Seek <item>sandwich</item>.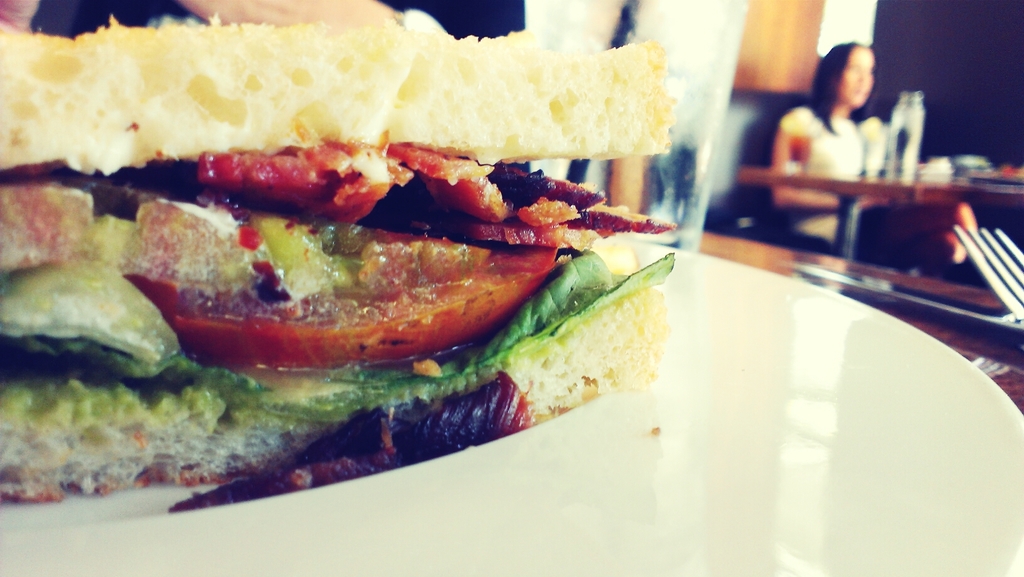
x1=0 y1=10 x2=669 y2=503.
